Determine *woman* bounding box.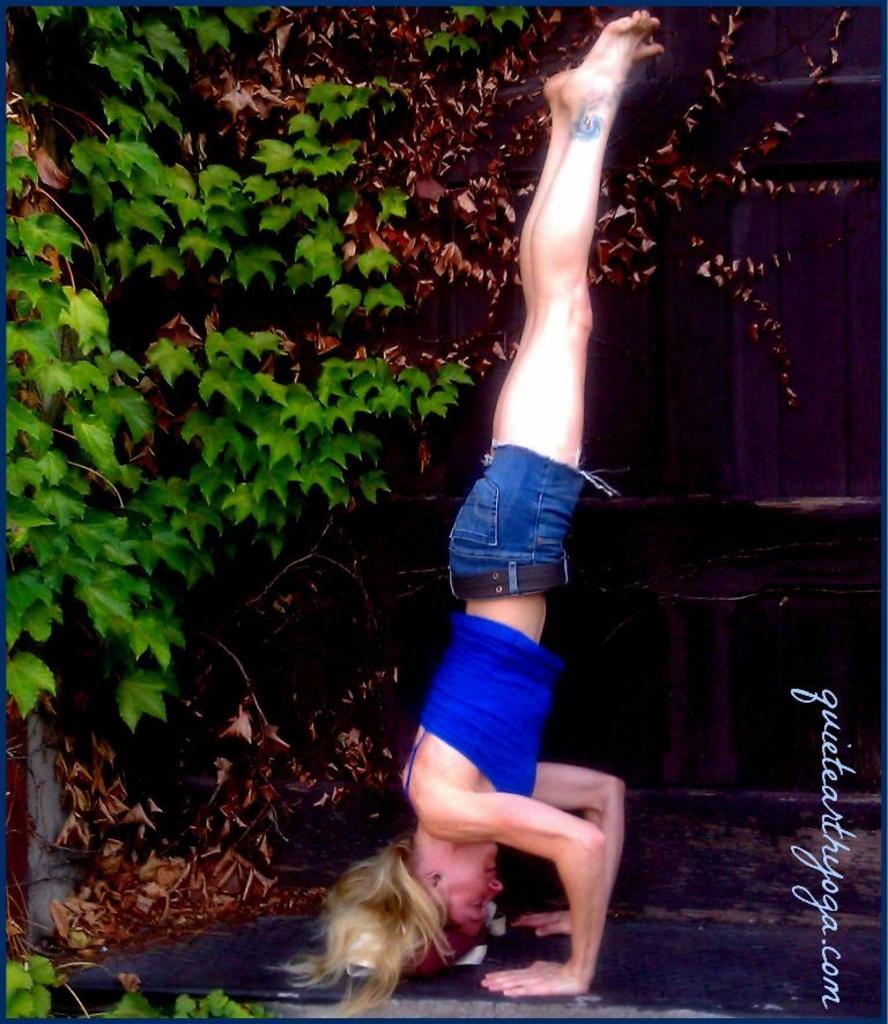
Determined: (323, 102, 688, 975).
